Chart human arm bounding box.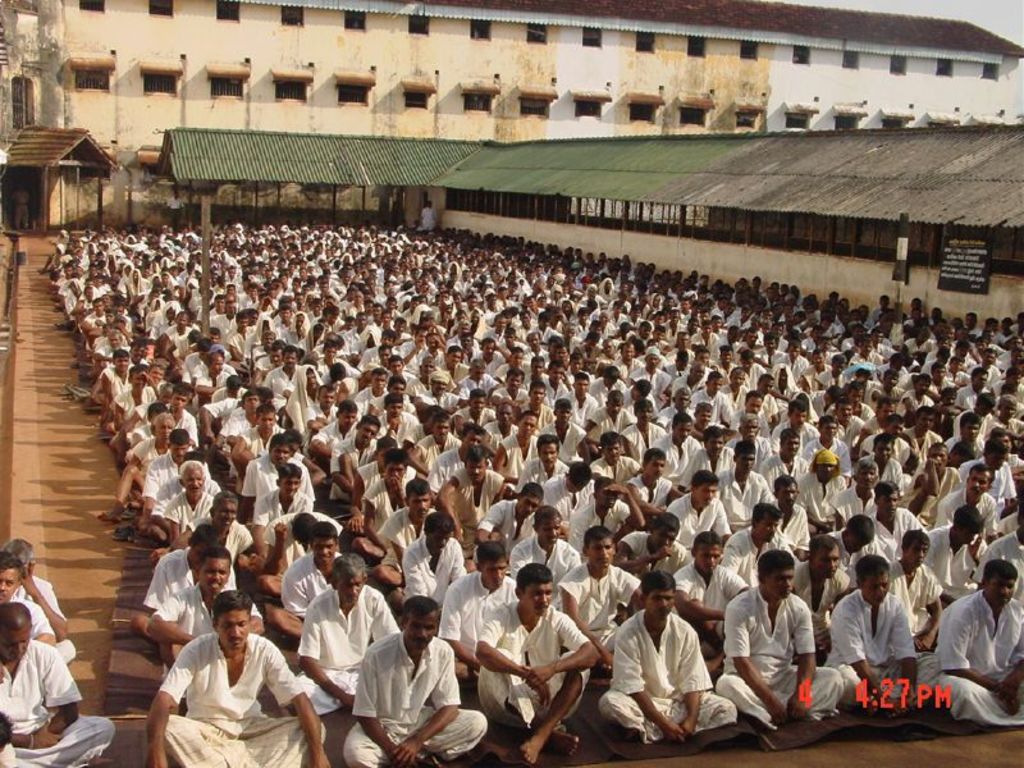
Charted: (left=685, top=448, right=701, bottom=479).
